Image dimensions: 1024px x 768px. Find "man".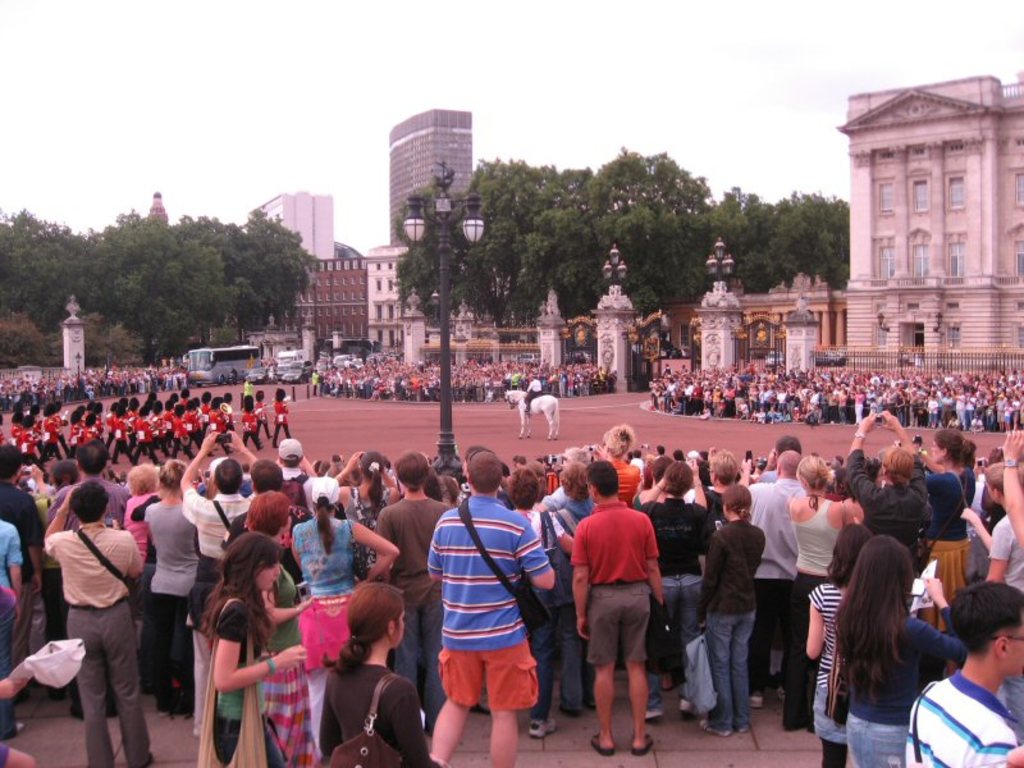
{"left": 740, "top": 451, "right": 808, "bottom": 707}.
